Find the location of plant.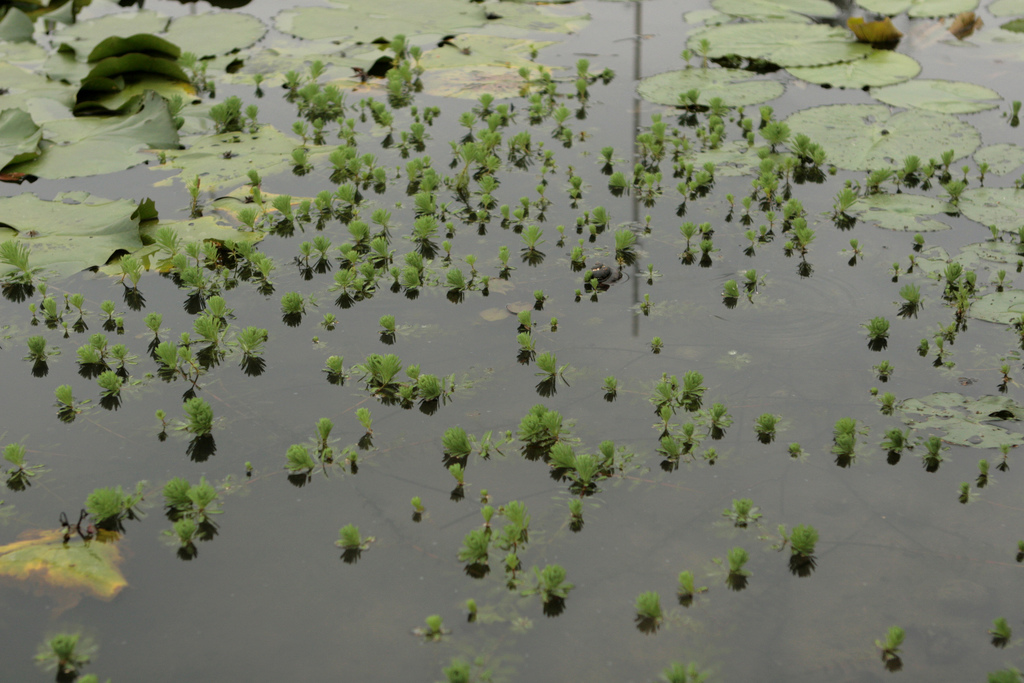
Location: <bbox>527, 226, 543, 248</bbox>.
